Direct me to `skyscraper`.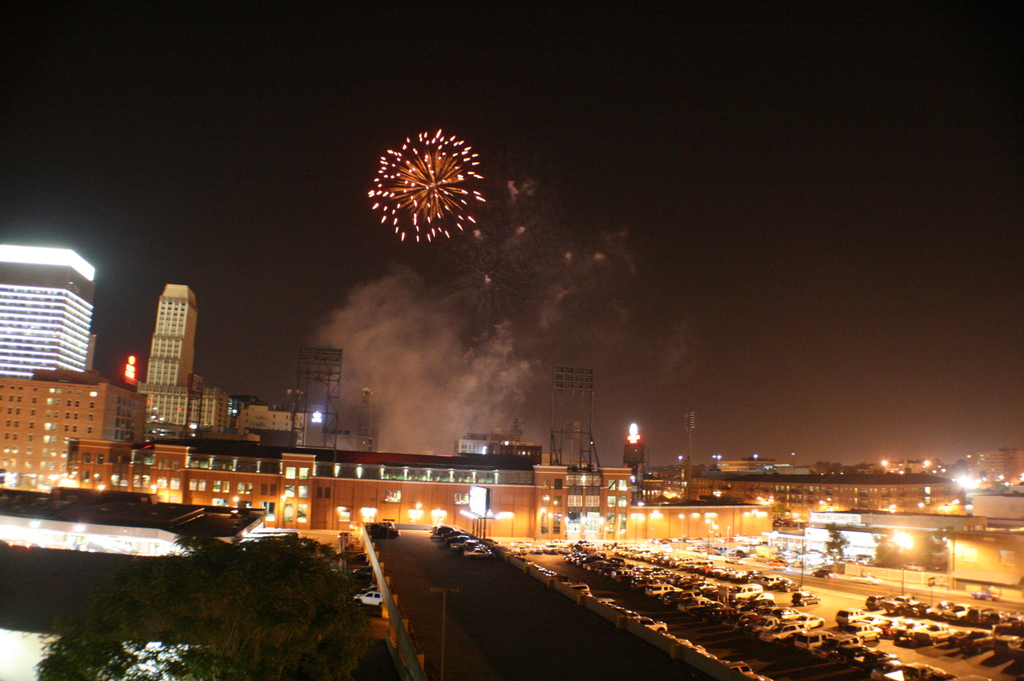
Direction: (239, 408, 313, 437).
